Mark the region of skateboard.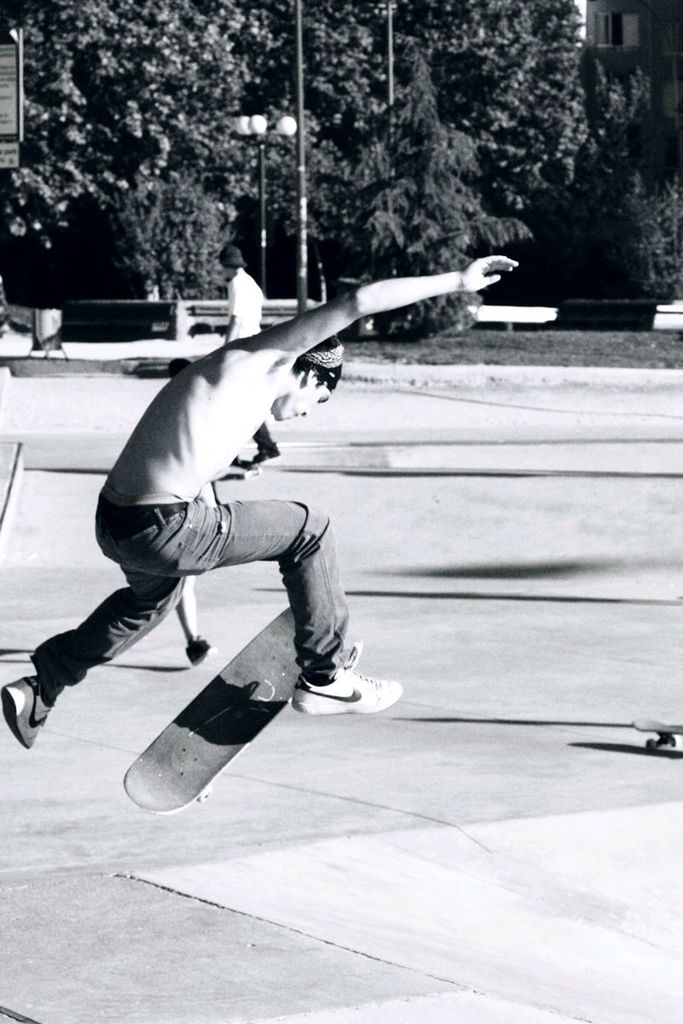
Region: <bbox>120, 595, 354, 817</bbox>.
